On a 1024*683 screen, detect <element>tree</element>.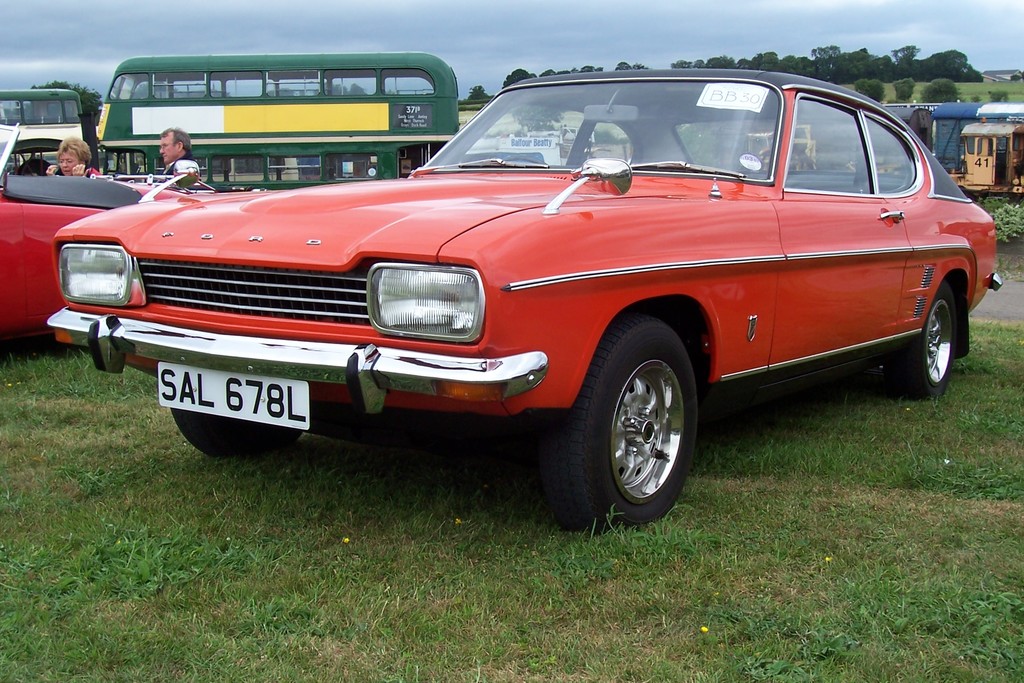
[x1=859, y1=77, x2=891, y2=99].
